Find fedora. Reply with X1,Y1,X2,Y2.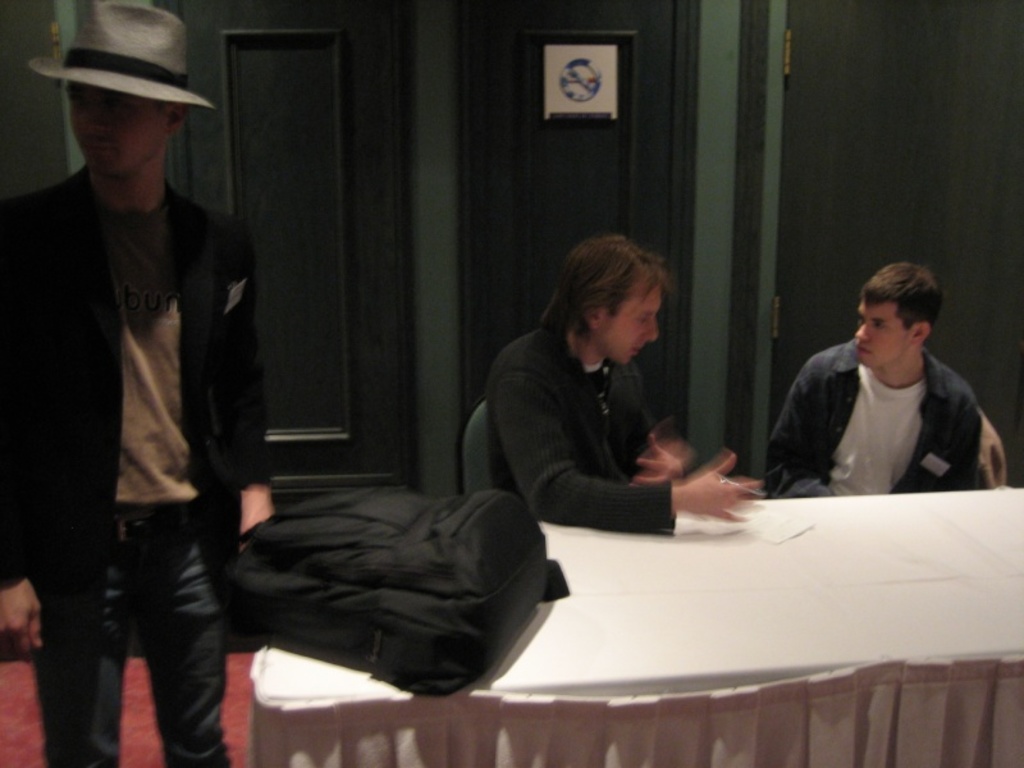
24,0,219,110.
